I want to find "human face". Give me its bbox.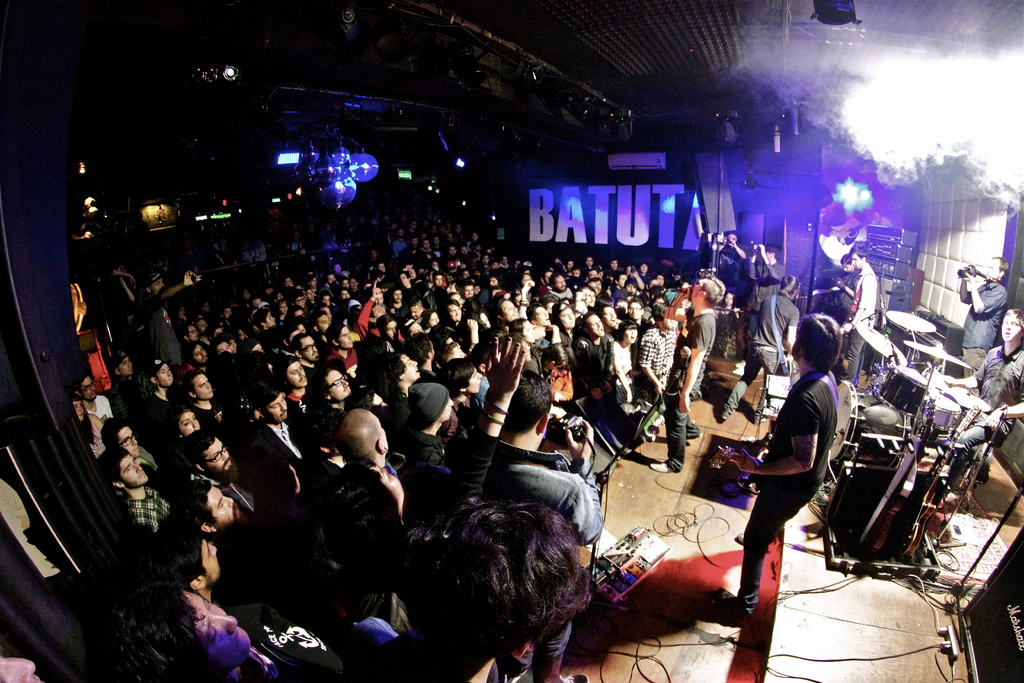
<box>994,303,1023,343</box>.
